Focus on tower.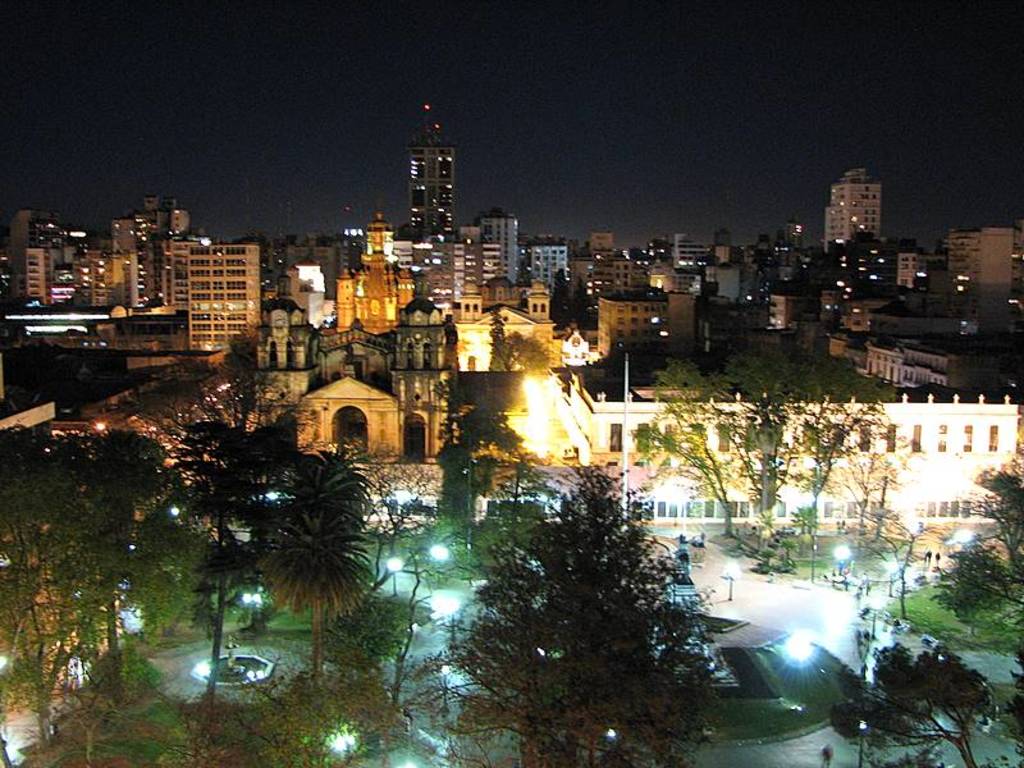
Focused at (left=379, top=105, right=475, bottom=247).
